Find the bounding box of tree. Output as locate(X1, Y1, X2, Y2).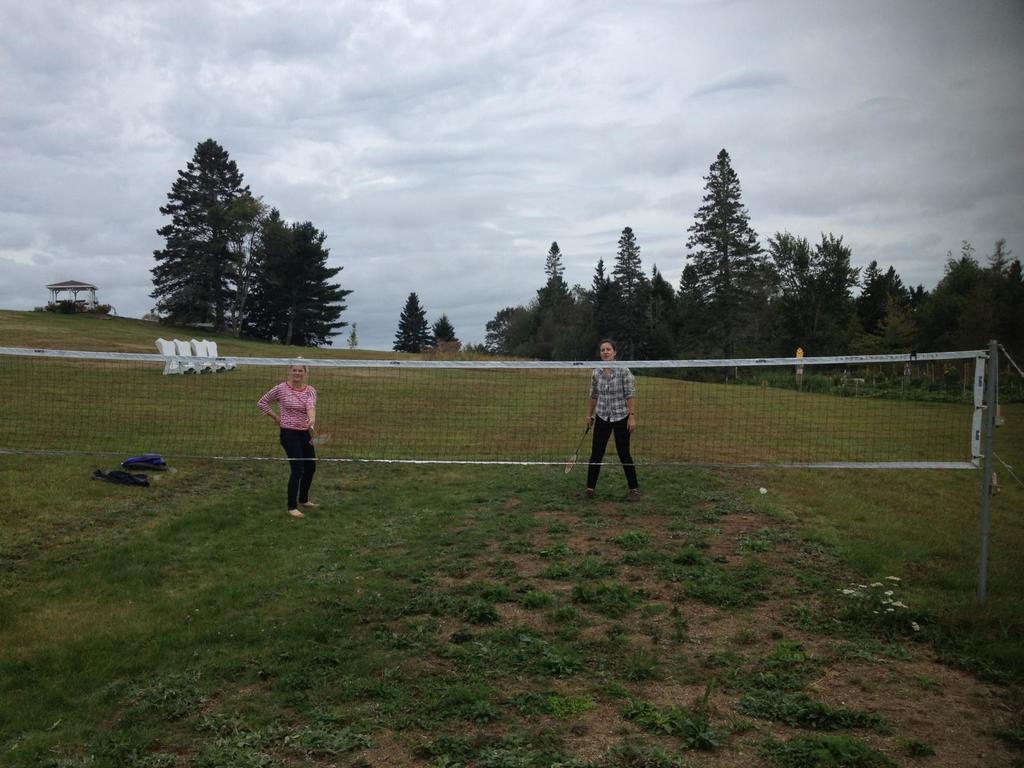
locate(143, 135, 272, 345).
